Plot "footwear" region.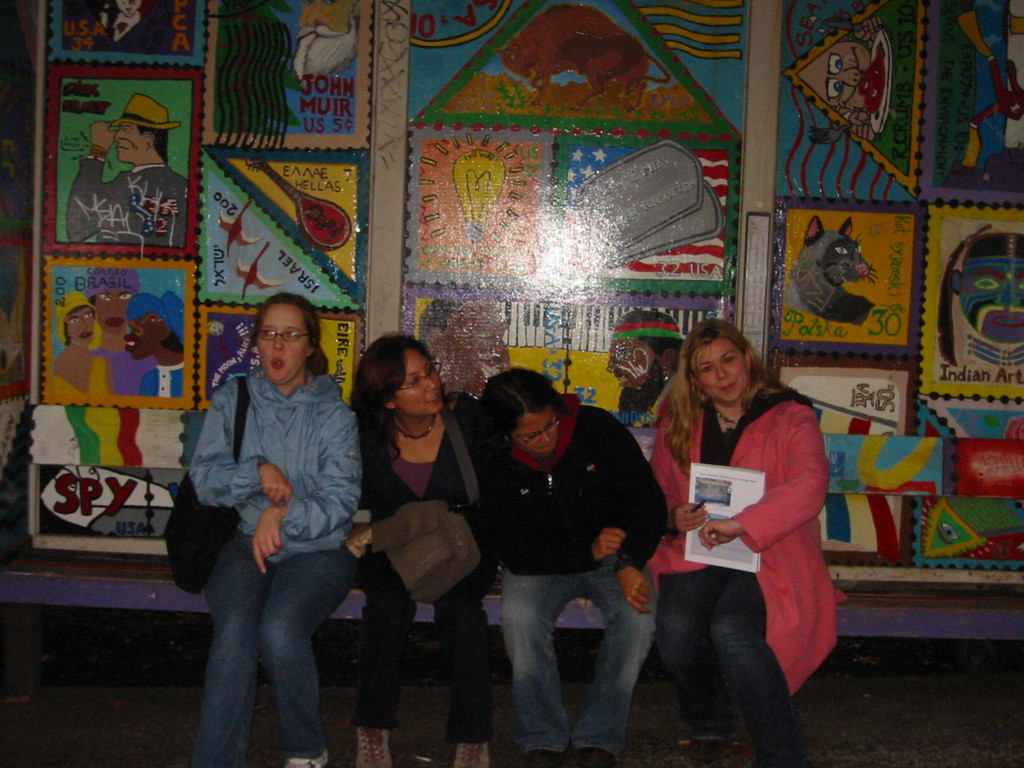
Plotted at (359,726,391,767).
